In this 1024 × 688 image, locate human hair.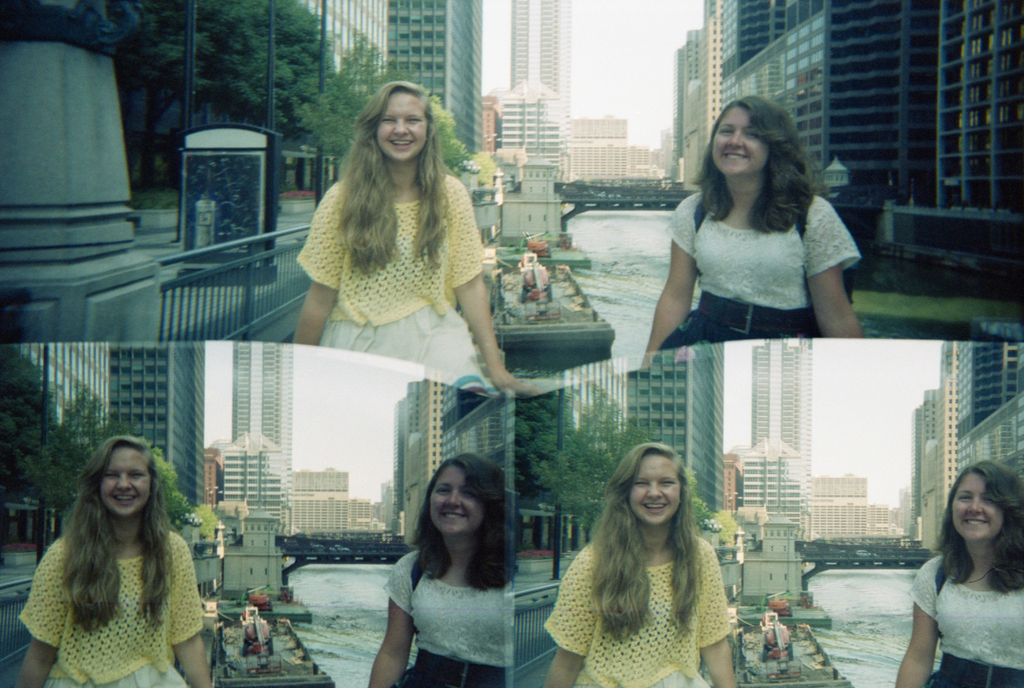
Bounding box: {"left": 60, "top": 437, "right": 175, "bottom": 627}.
